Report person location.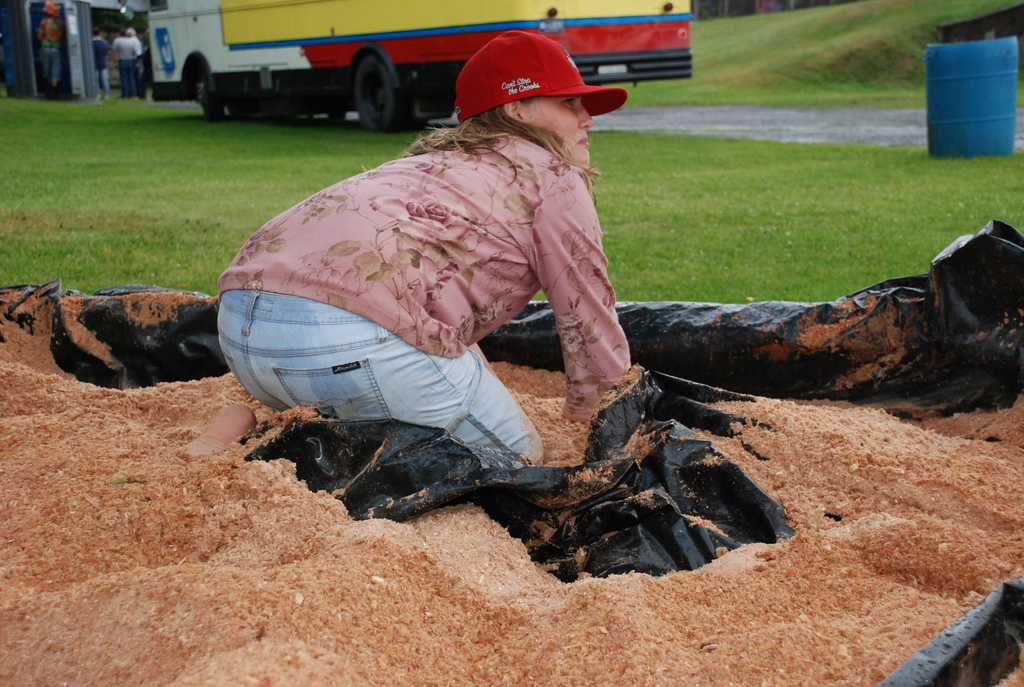
Report: <box>180,26,643,470</box>.
